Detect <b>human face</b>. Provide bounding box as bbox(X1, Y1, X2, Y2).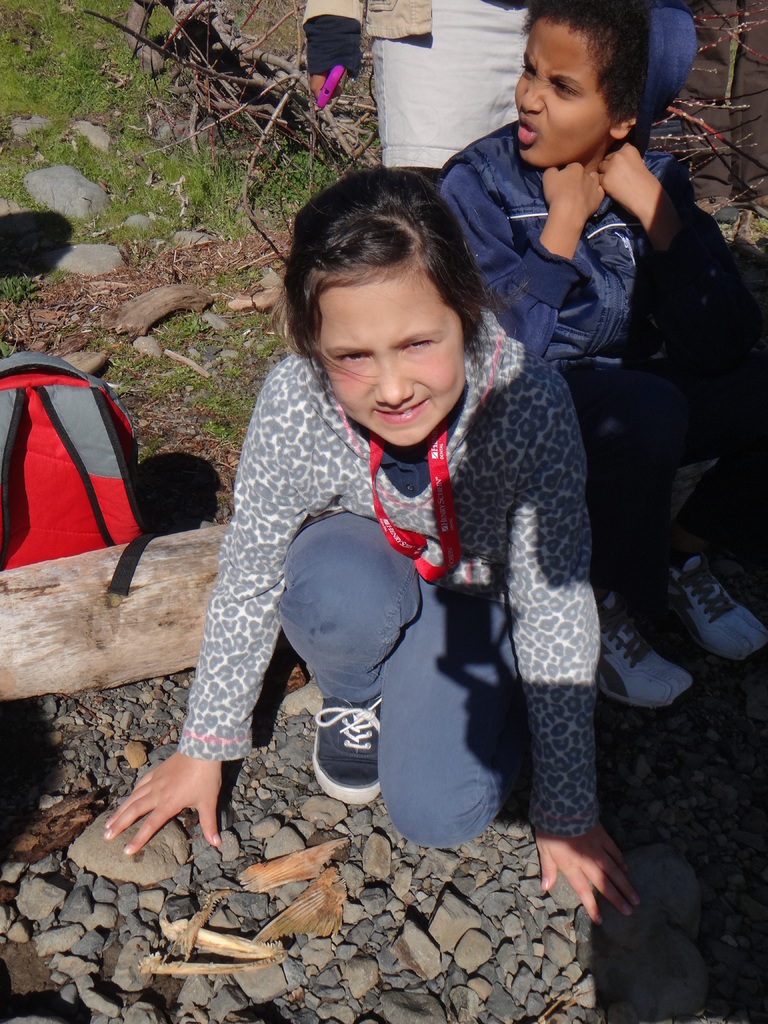
bbox(324, 278, 465, 448).
